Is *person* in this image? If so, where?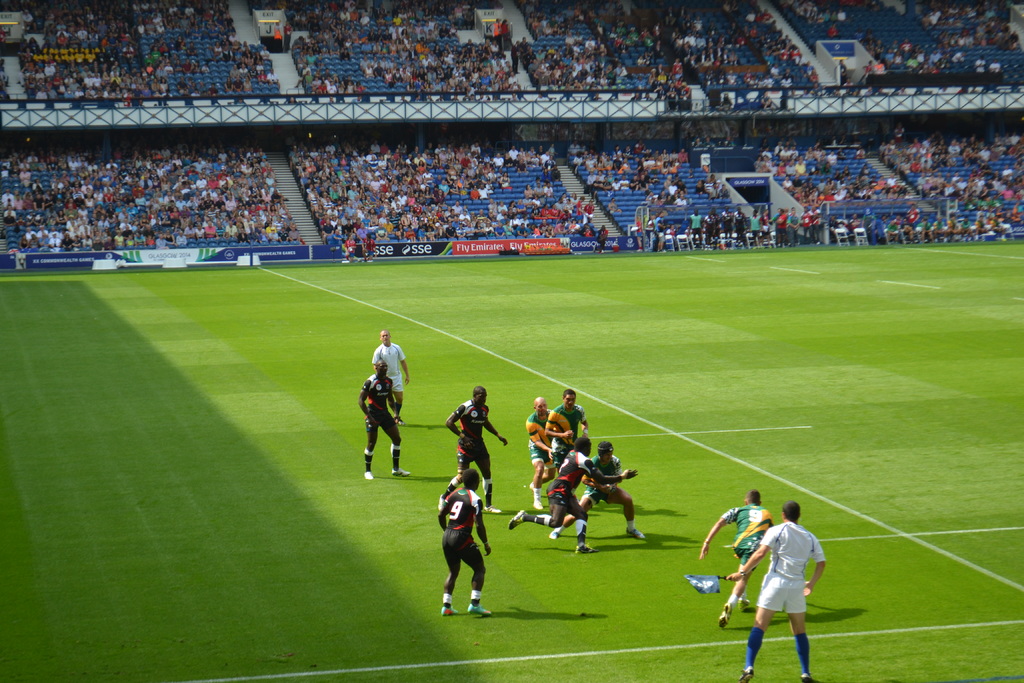
Yes, at [865, 61, 874, 76].
